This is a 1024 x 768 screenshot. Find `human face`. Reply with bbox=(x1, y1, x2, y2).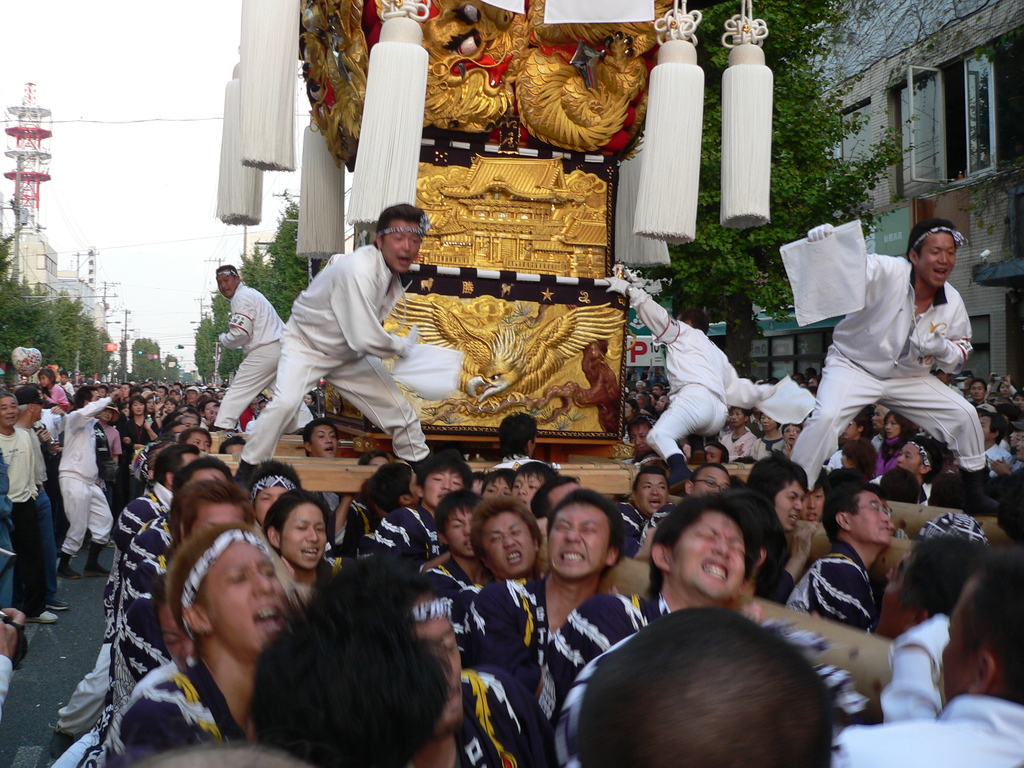
bbox=(786, 426, 797, 440).
